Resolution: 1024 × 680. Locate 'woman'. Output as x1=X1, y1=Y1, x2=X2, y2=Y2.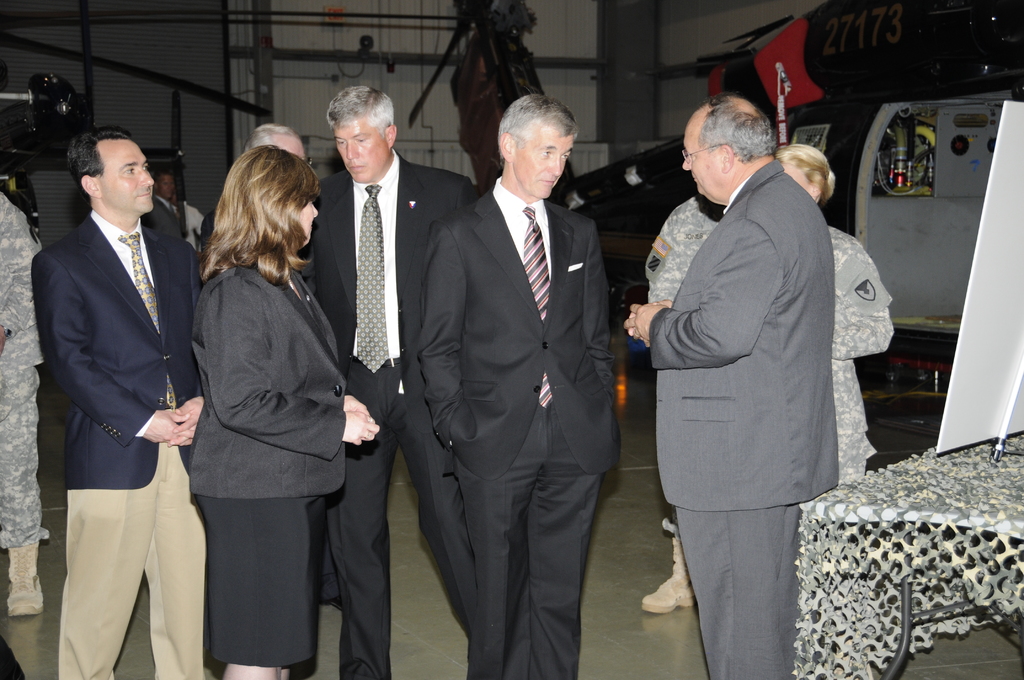
x1=188, y1=139, x2=369, y2=679.
